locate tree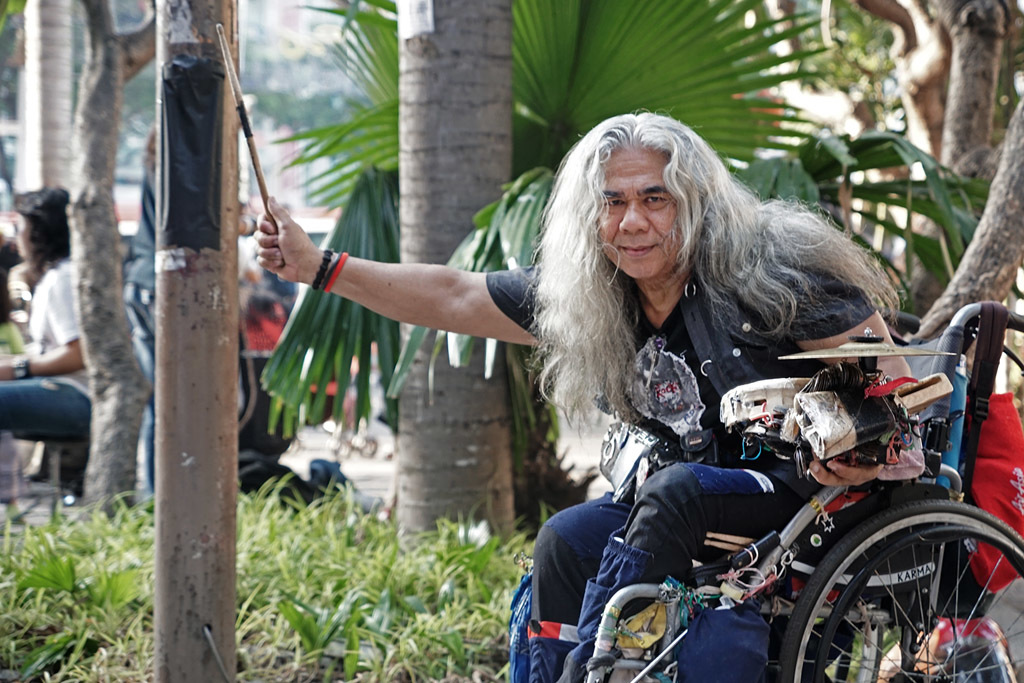
detection(0, 0, 1023, 540)
